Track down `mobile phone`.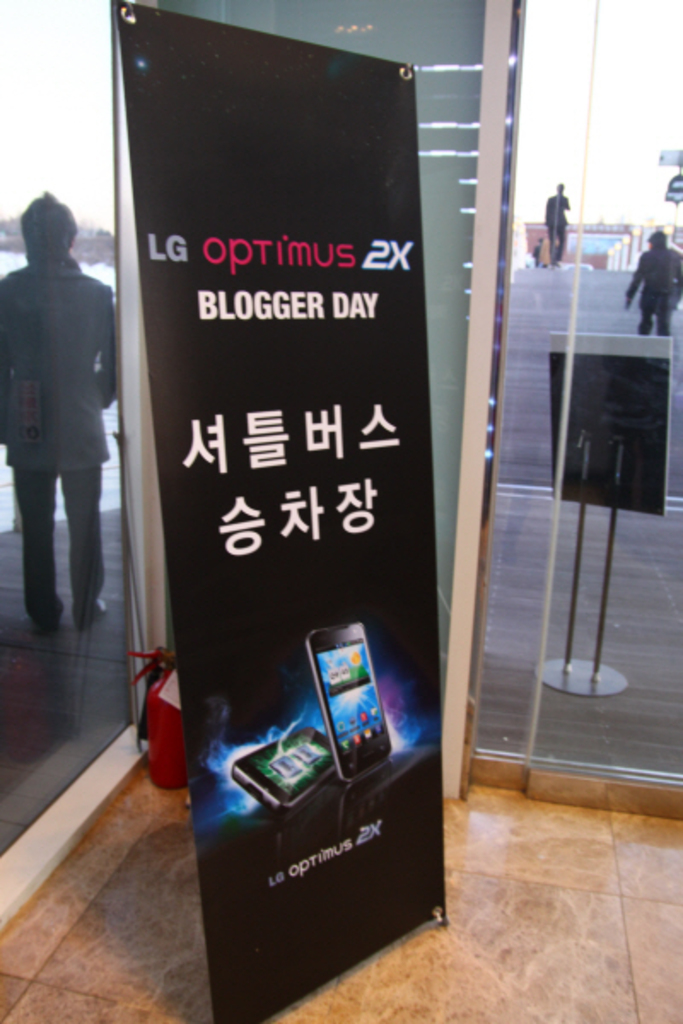
Tracked to box(285, 620, 403, 792).
